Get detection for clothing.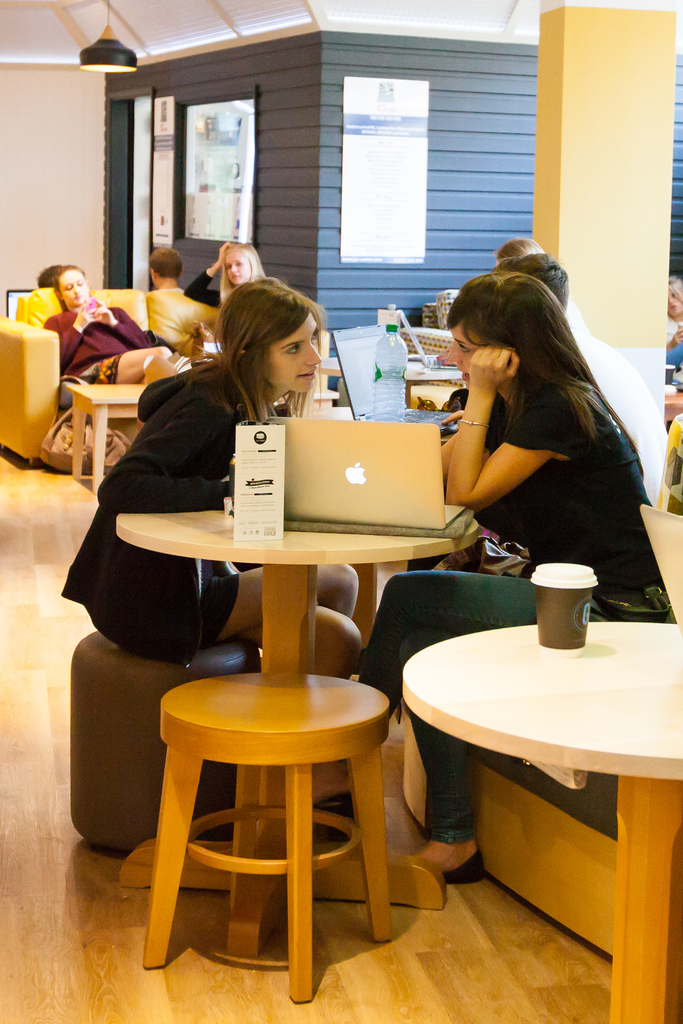
Detection: l=36, t=298, r=153, b=396.
